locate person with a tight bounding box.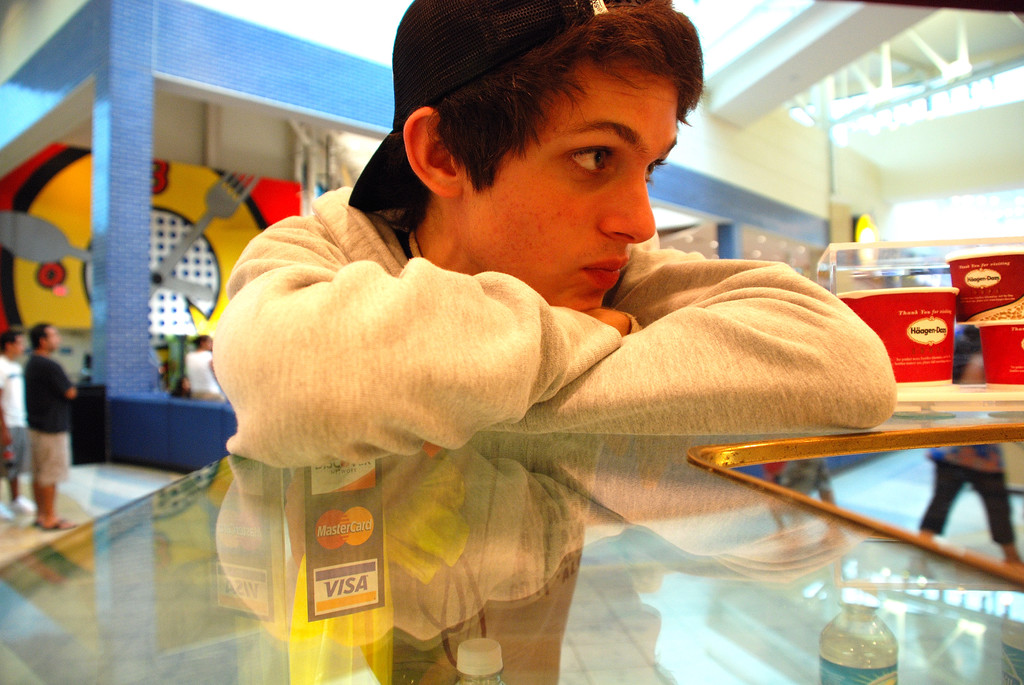
0:327:35:518.
